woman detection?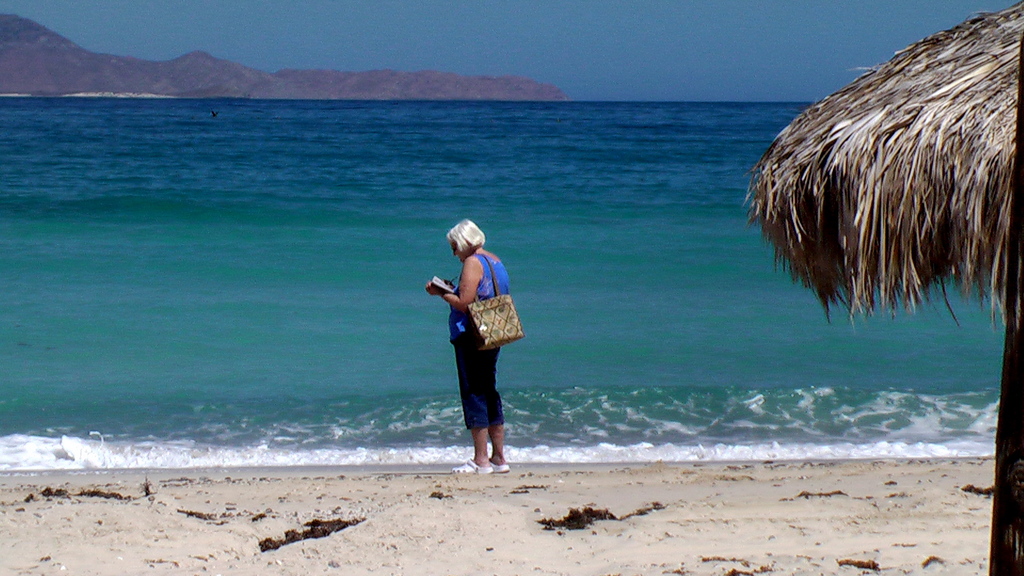
[left=427, top=212, right=527, bottom=477]
